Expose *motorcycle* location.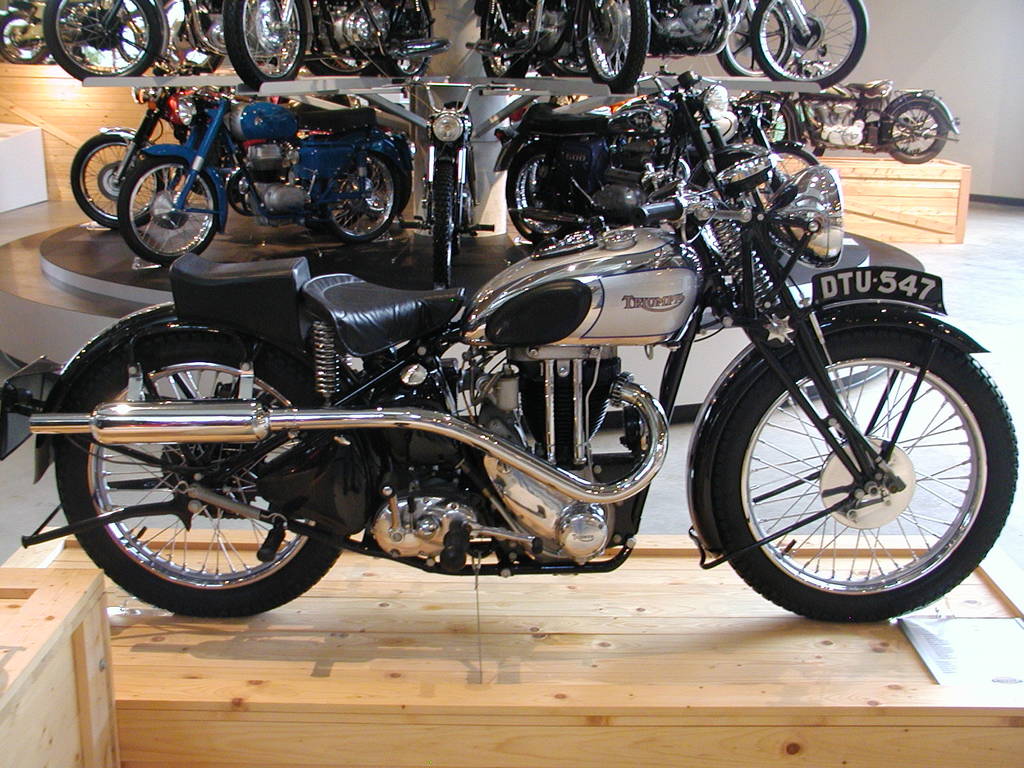
Exposed at bbox=[104, 93, 413, 261].
